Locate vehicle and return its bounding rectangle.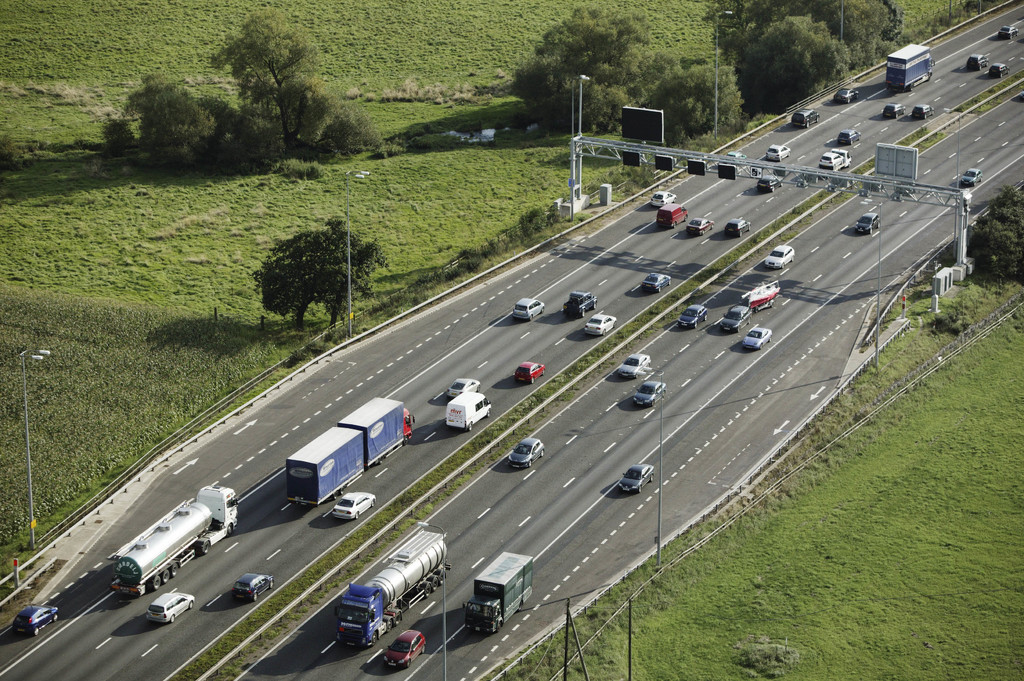
box(464, 551, 532, 638).
